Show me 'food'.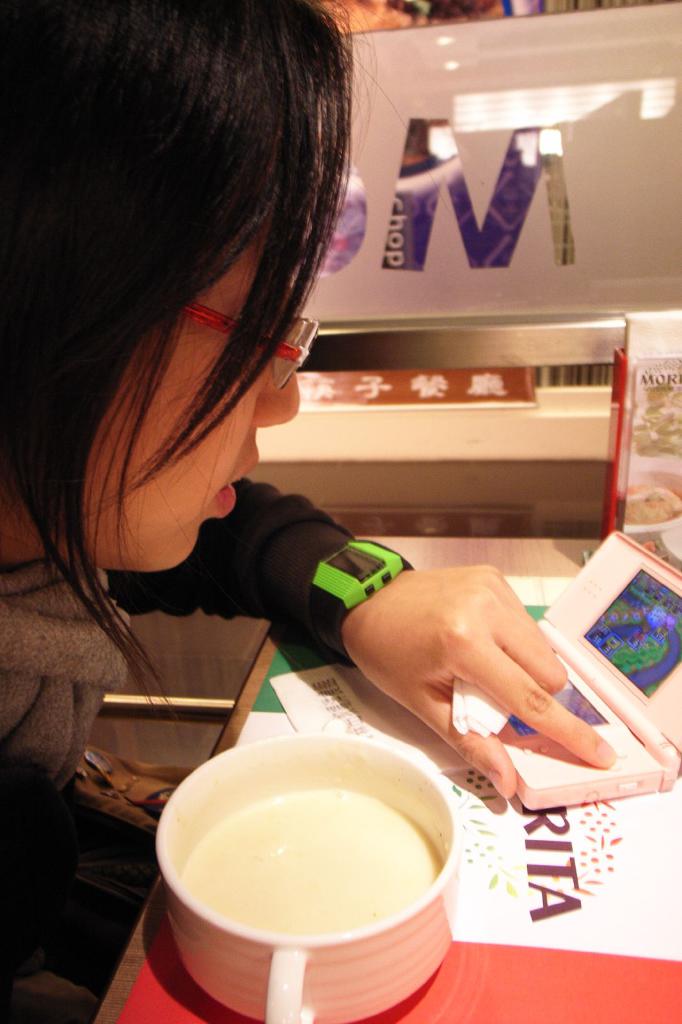
'food' is here: (184, 740, 459, 911).
